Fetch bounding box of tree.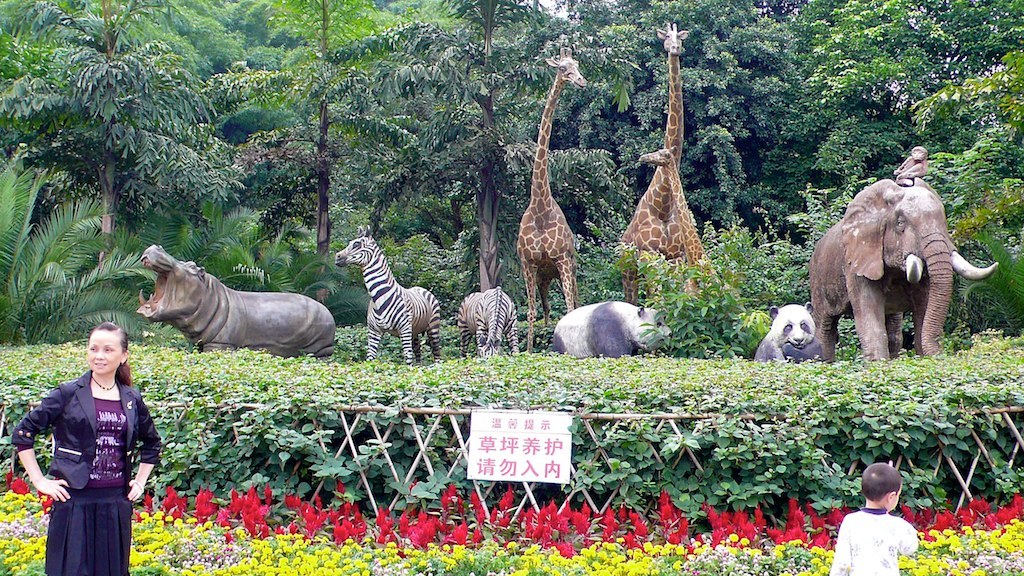
Bbox: 891:0:1023:342.
